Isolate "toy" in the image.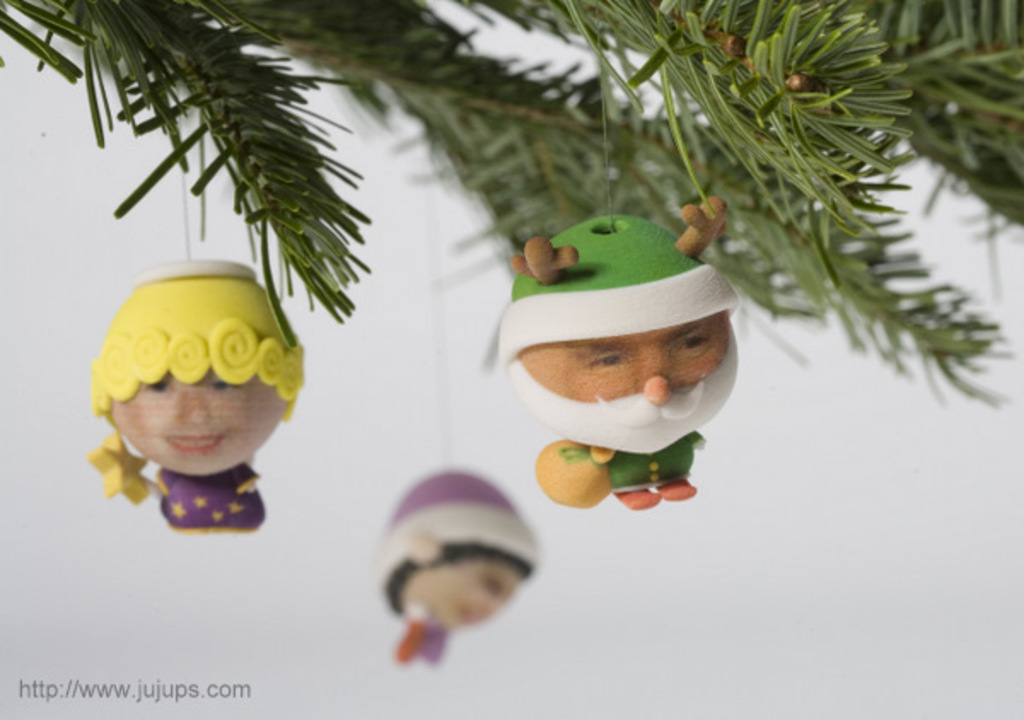
Isolated region: 485, 167, 775, 520.
